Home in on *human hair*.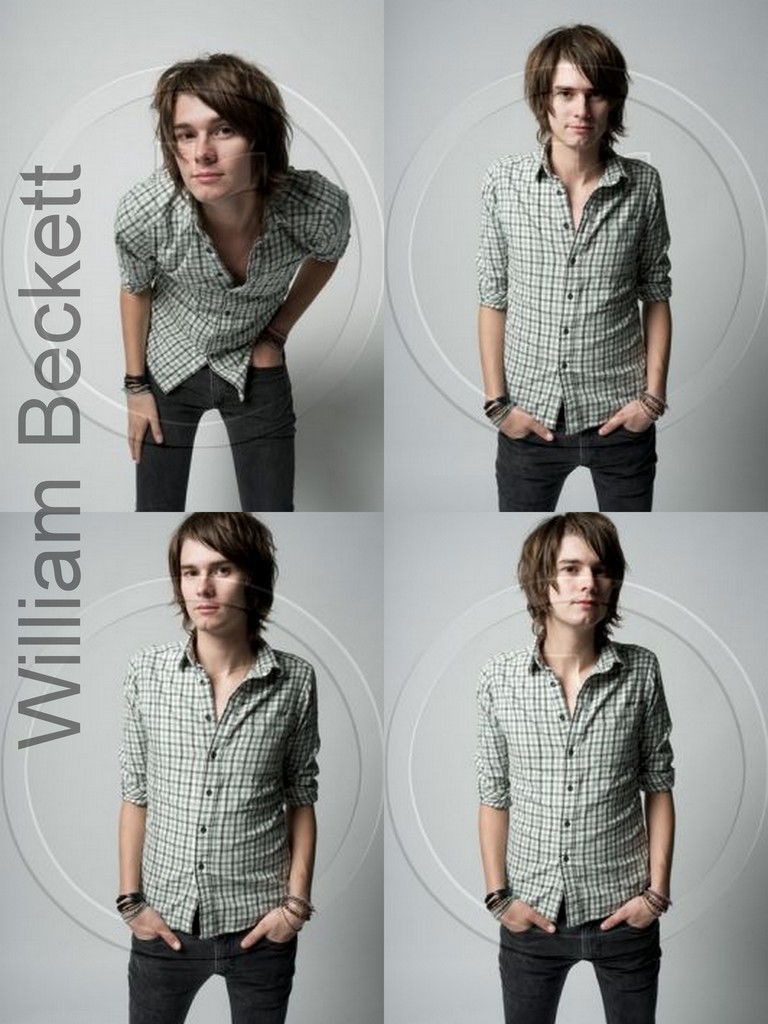
Homed in at <box>168,511,276,634</box>.
